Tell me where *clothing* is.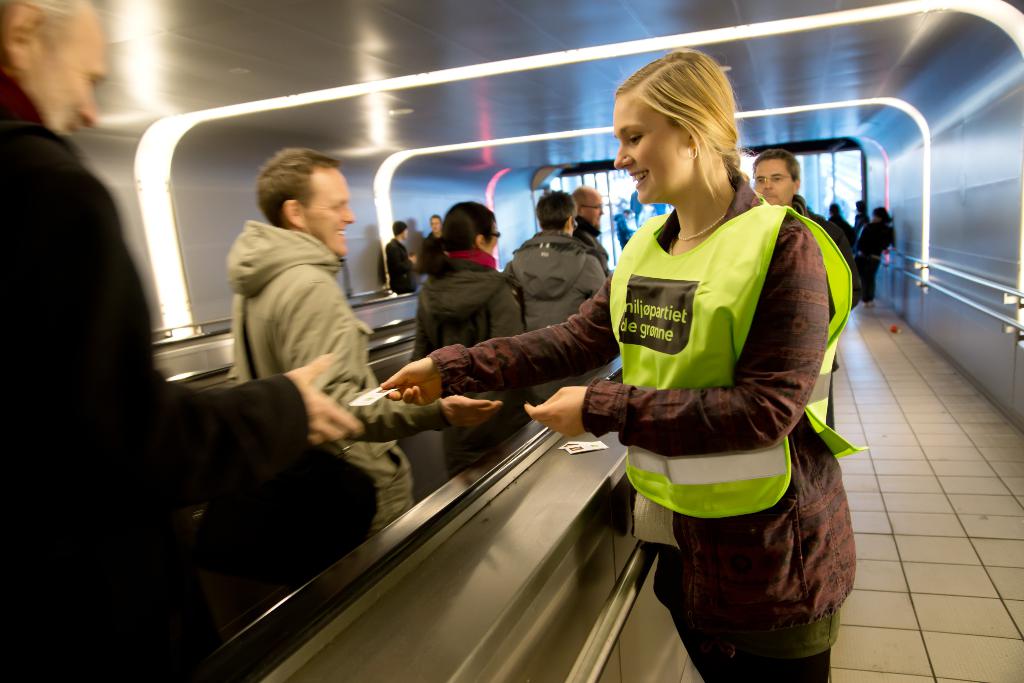
*clothing* is at box=[820, 214, 852, 272].
